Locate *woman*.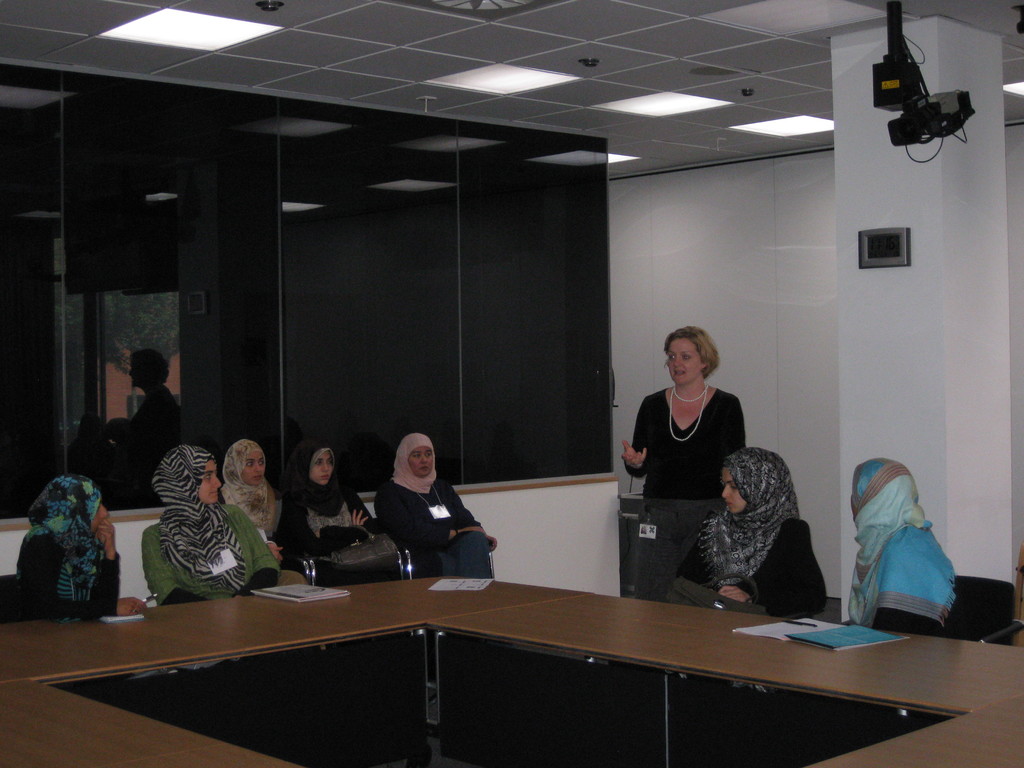
Bounding box: [left=841, top=460, right=959, bottom=636].
